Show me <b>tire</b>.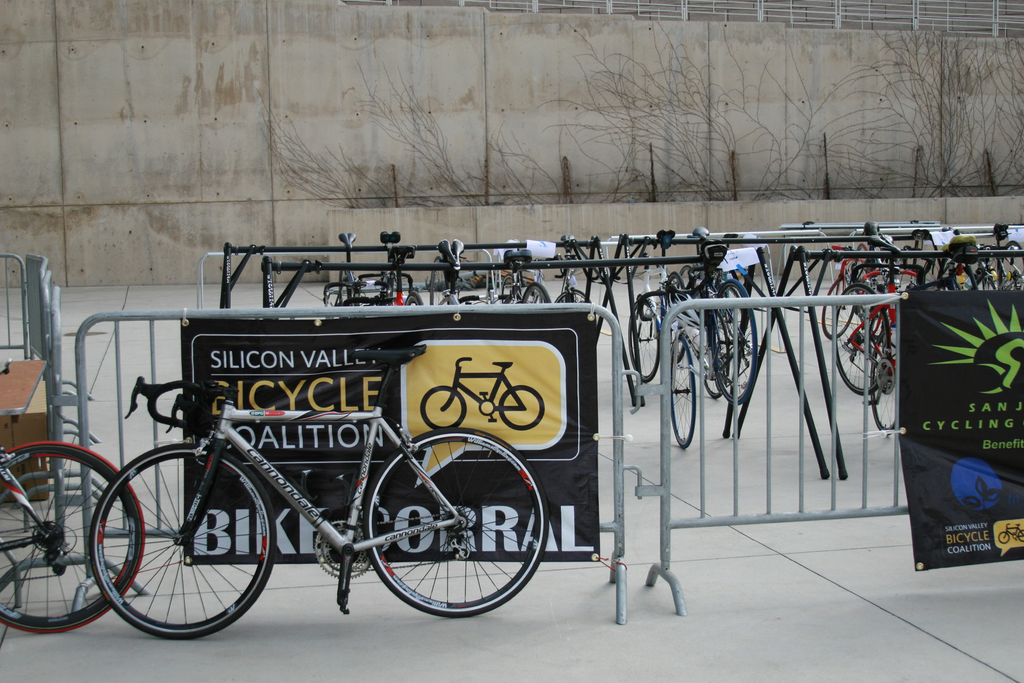
<b>tire</b> is here: <region>554, 284, 593, 304</region>.
